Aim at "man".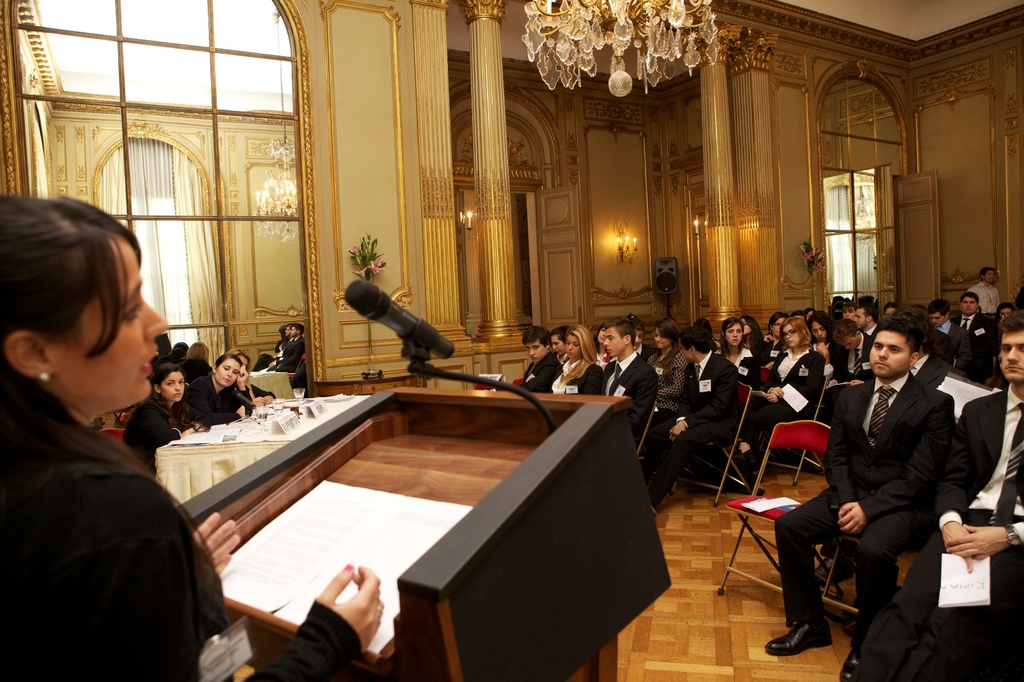
Aimed at pyautogui.locateOnScreen(925, 296, 958, 365).
